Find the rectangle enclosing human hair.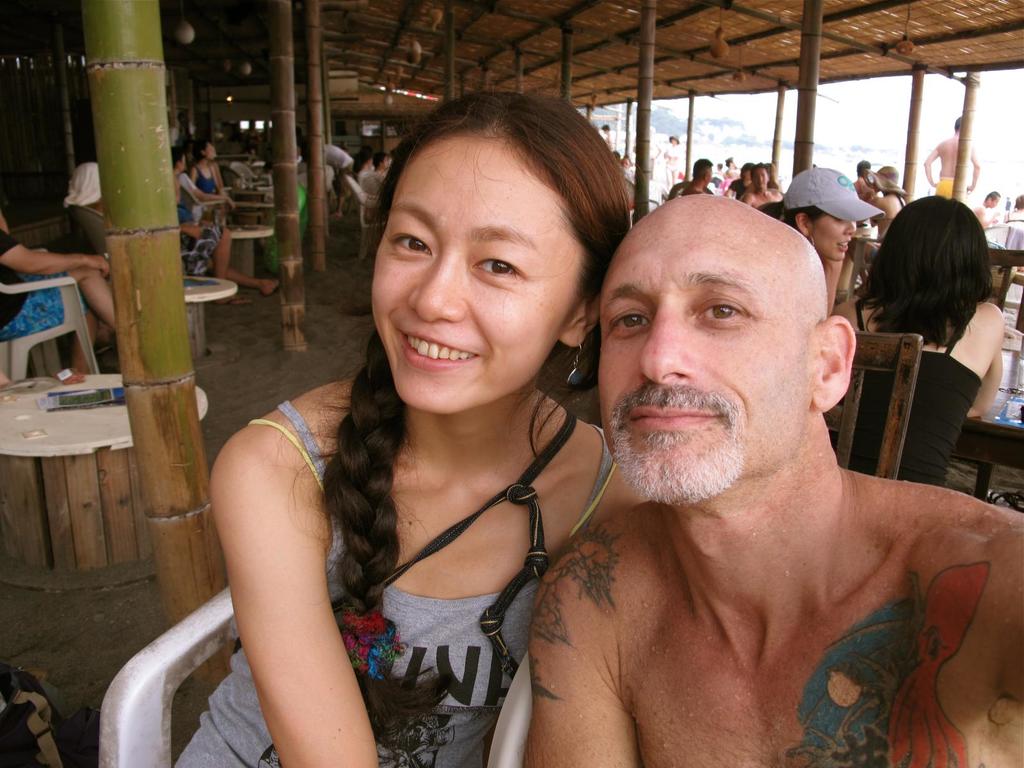
bbox=(780, 197, 818, 233).
